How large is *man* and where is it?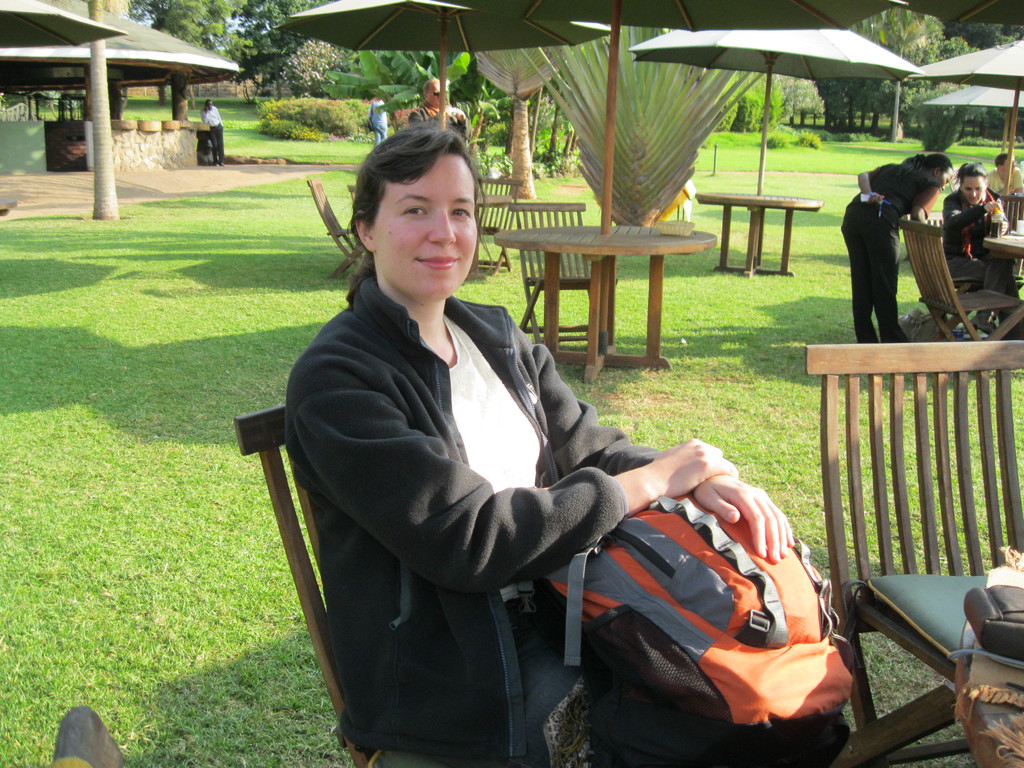
Bounding box: <box>408,78,469,140</box>.
